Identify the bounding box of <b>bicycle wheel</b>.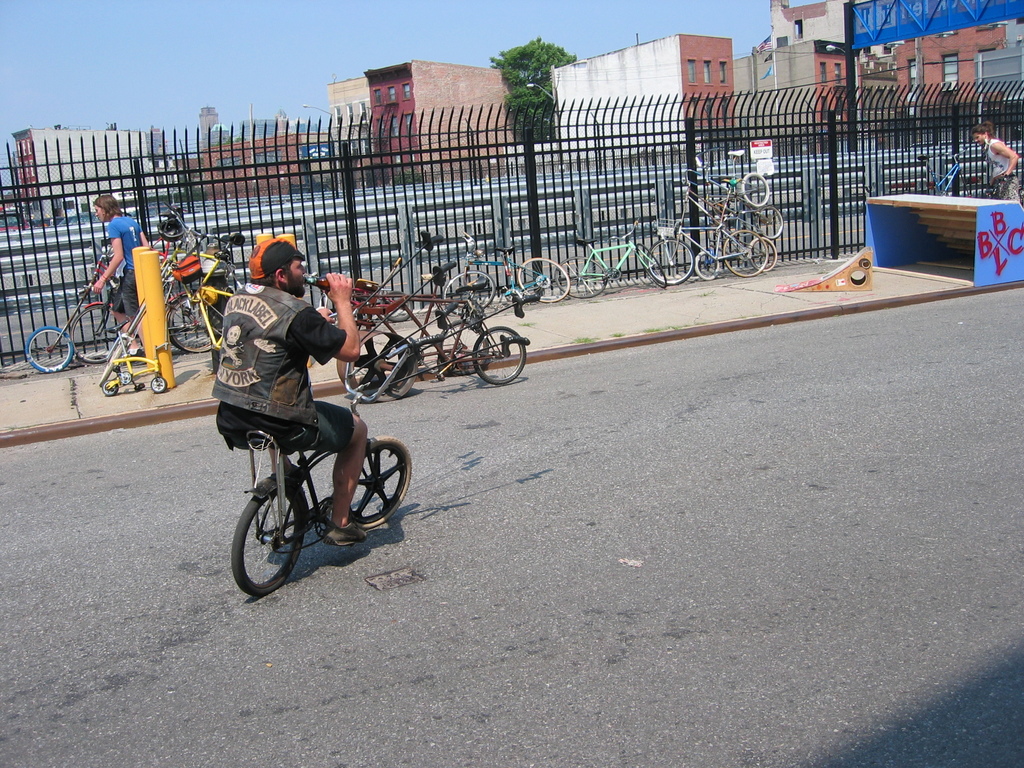
[x1=515, y1=254, x2=570, y2=307].
